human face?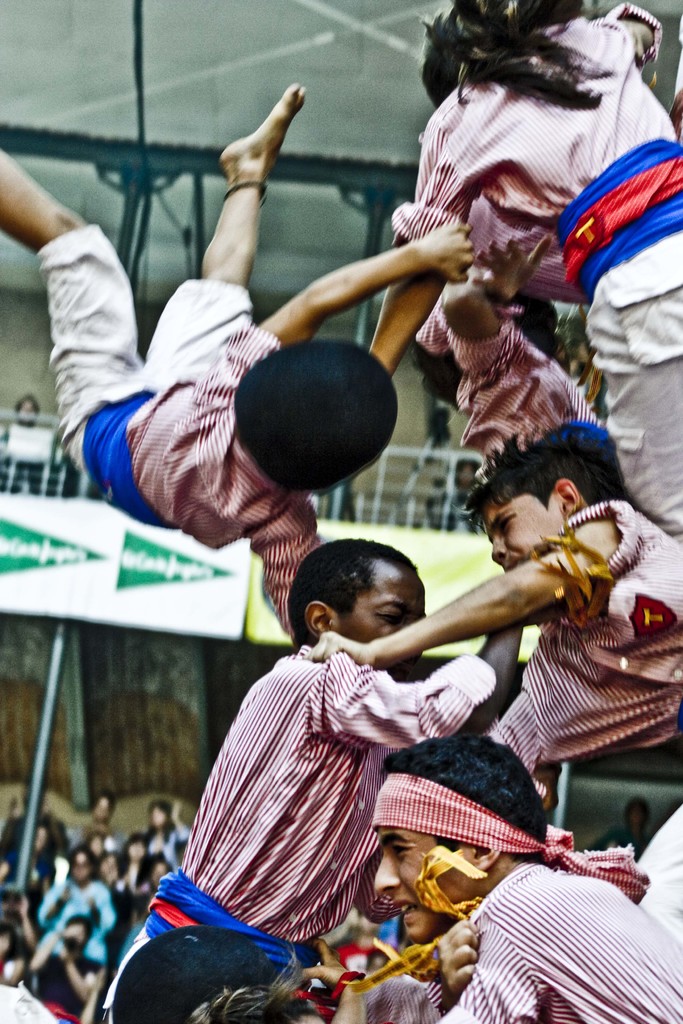
pyautogui.locateOnScreen(70, 846, 94, 879)
